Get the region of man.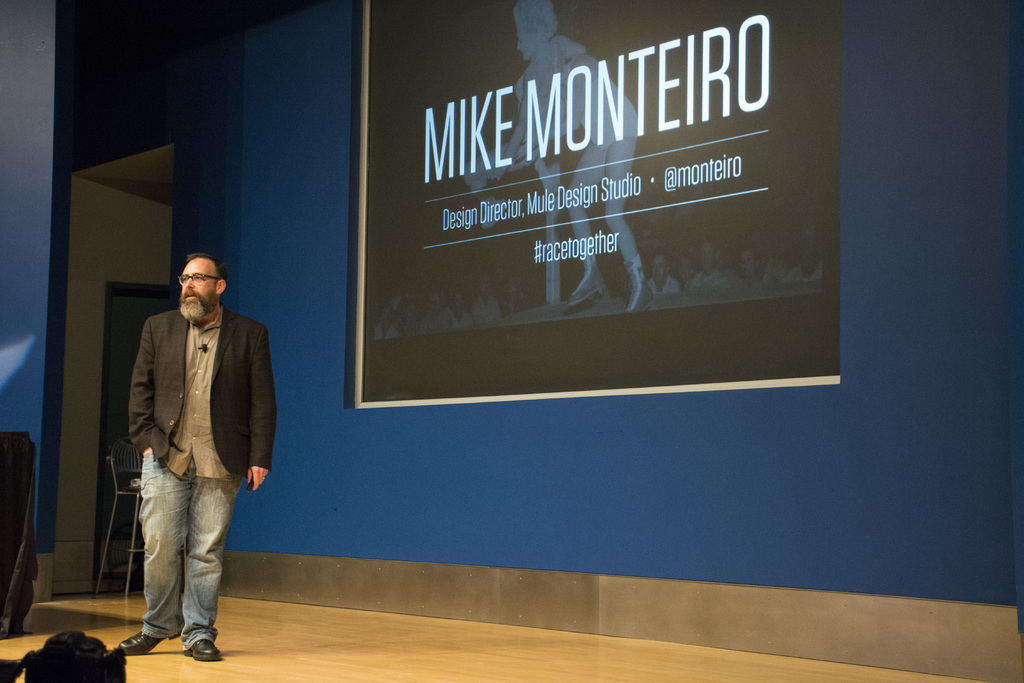
648, 198, 824, 294.
